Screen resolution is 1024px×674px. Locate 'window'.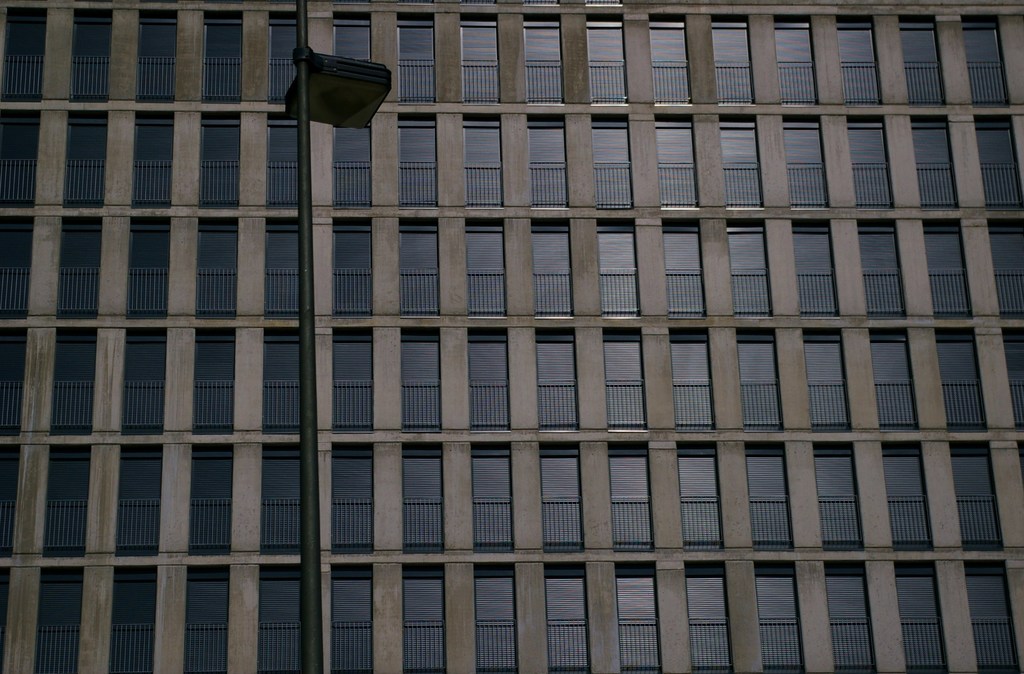
[951,441,1001,546].
